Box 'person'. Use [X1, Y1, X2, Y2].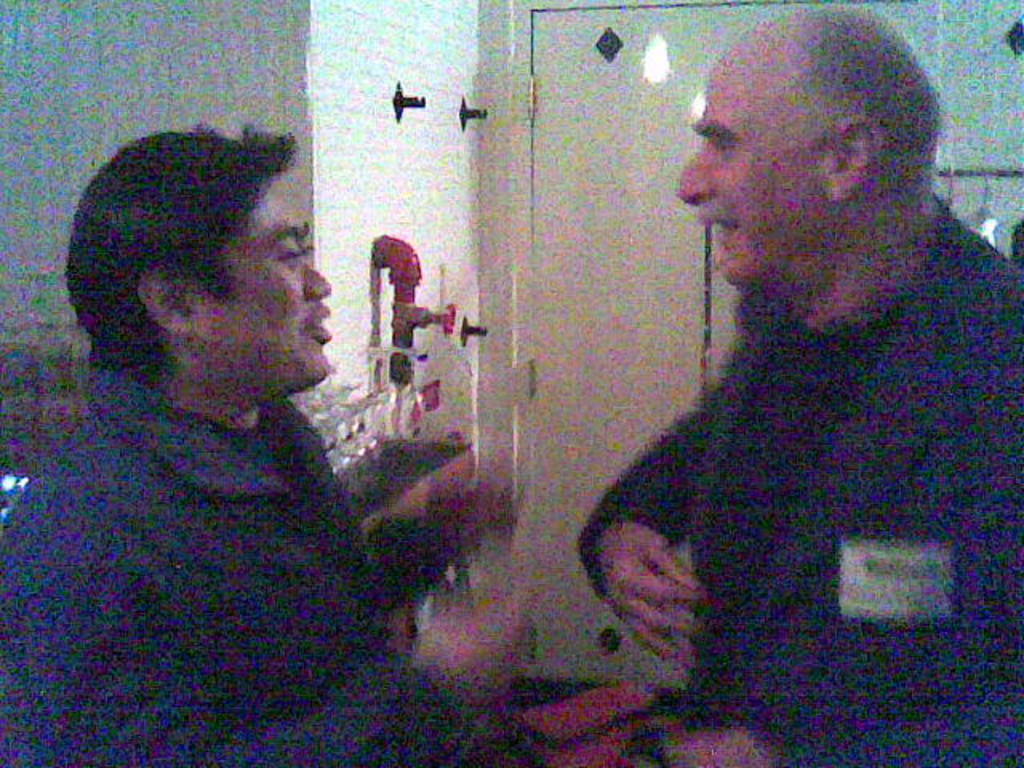
[576, 13, 1022, 766].
